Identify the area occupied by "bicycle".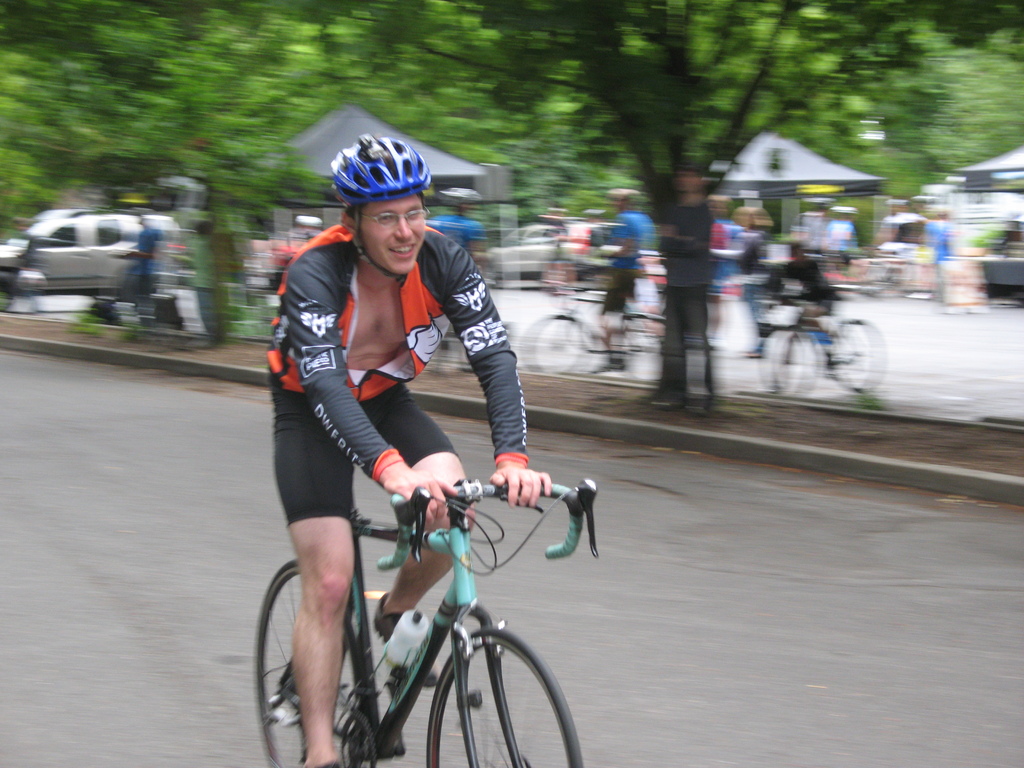
Area: <box>240,461,595,755</box>.
